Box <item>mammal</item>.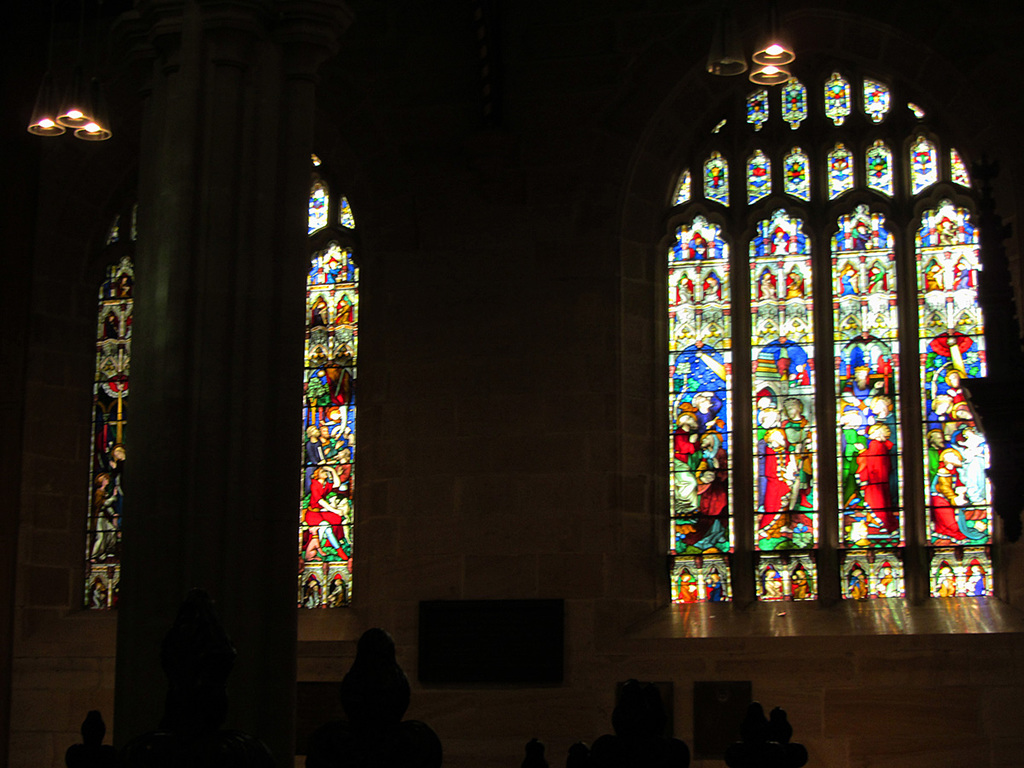
[x1=329, y1=434, x2=350, y2=501].
